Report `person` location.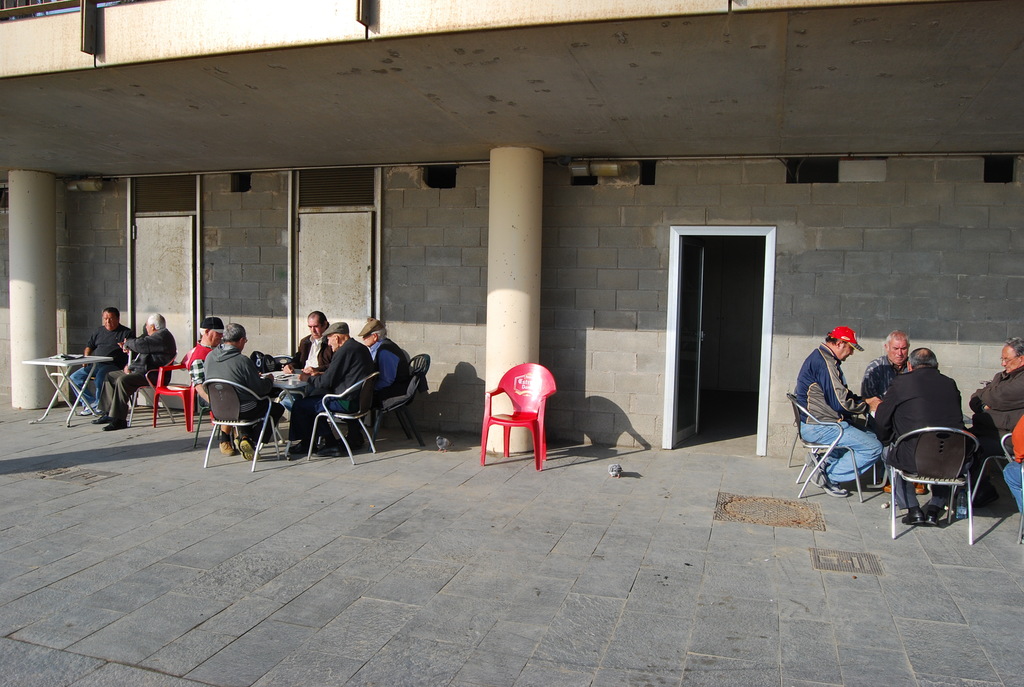
Report: 871 338 967 521.
